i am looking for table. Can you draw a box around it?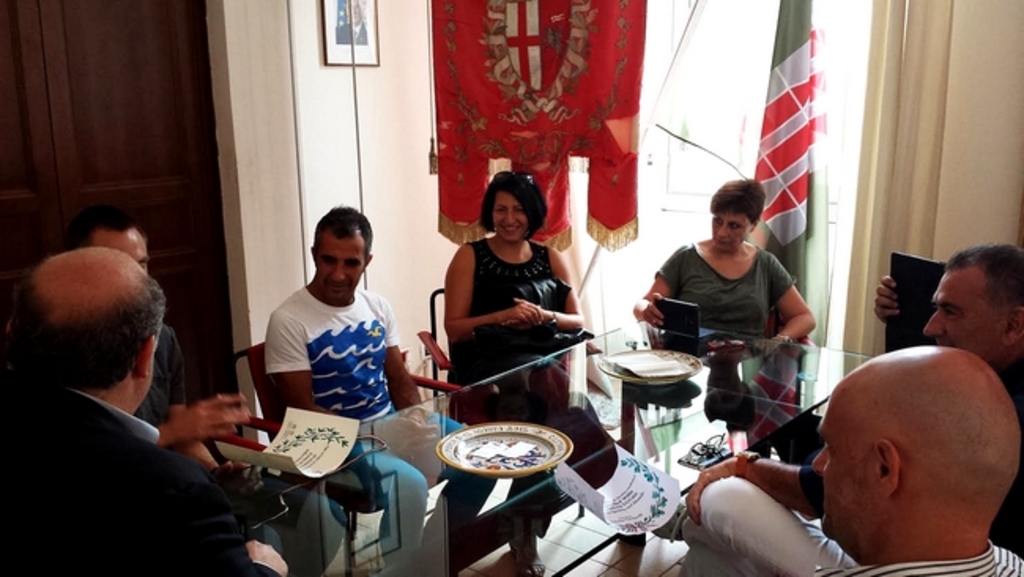
Sure, the bounding box is {"left": 211, "top": 318, "right": 873, "bottom": 575}.
